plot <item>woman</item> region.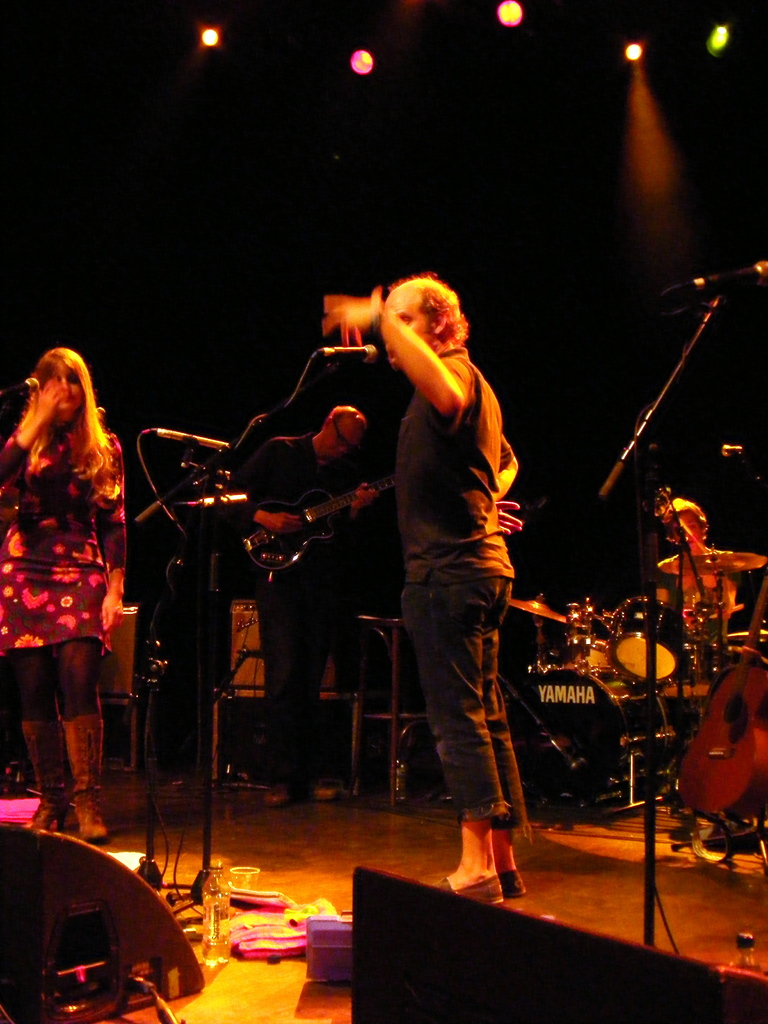
Plotted at {"left": 9, "top": 336, "right": 138, "bottom": 806}.
